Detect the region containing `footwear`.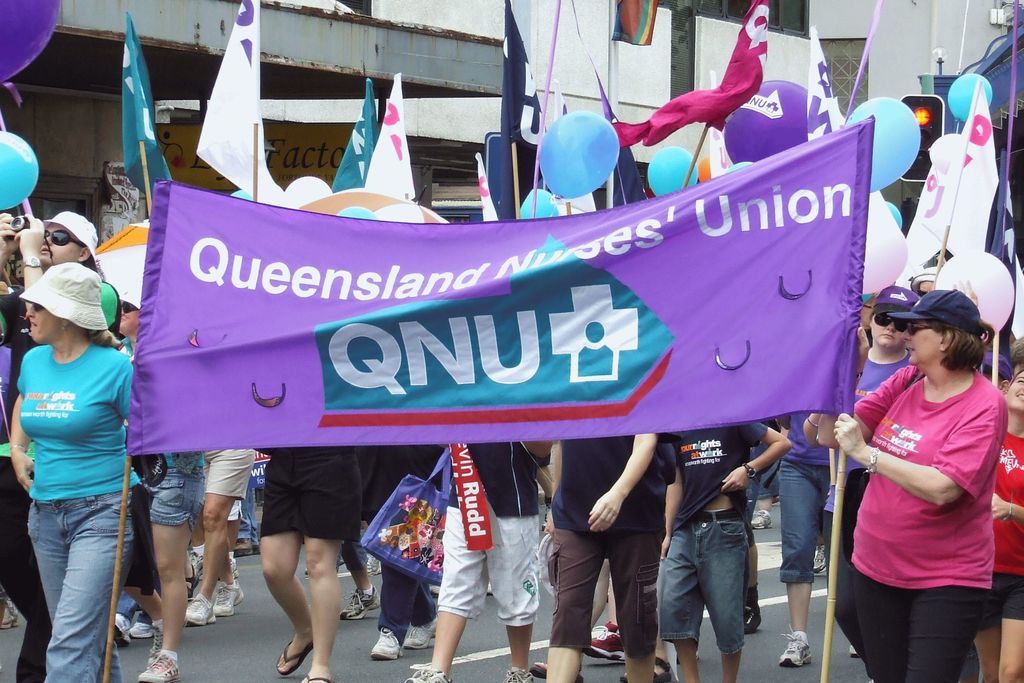
detection(139, 655, 184, 682).
